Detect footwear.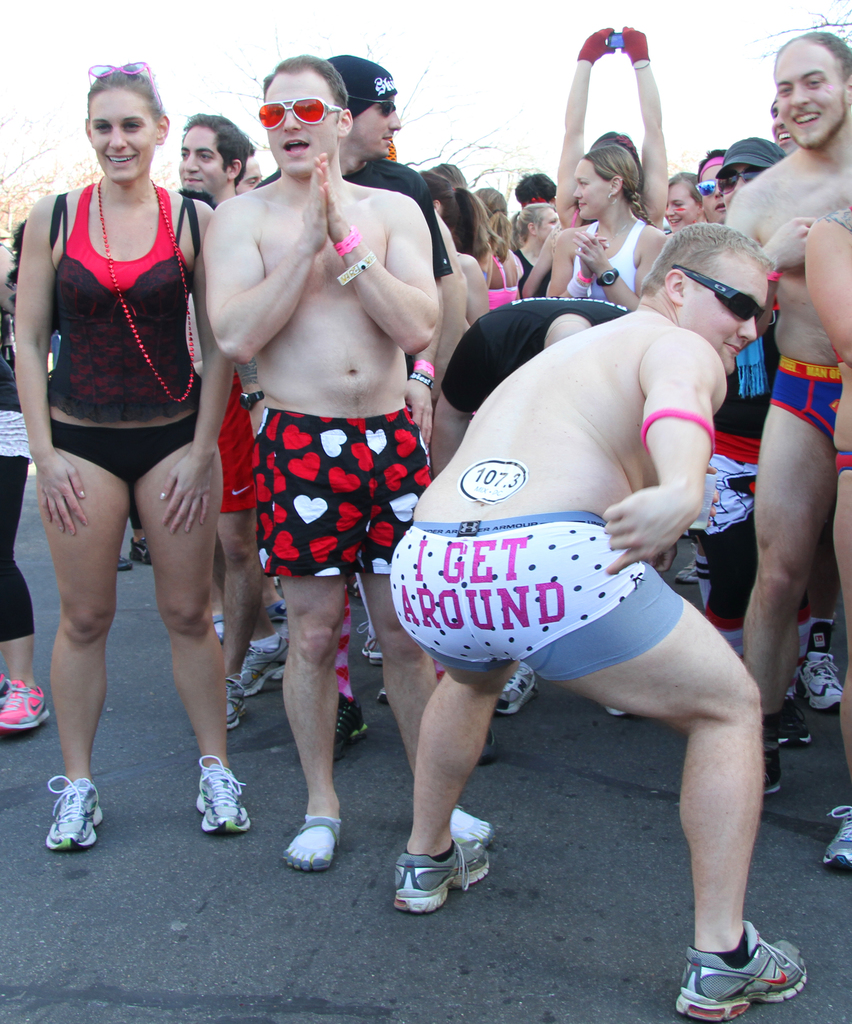
Detected at region(279, 817, 342, 870).
